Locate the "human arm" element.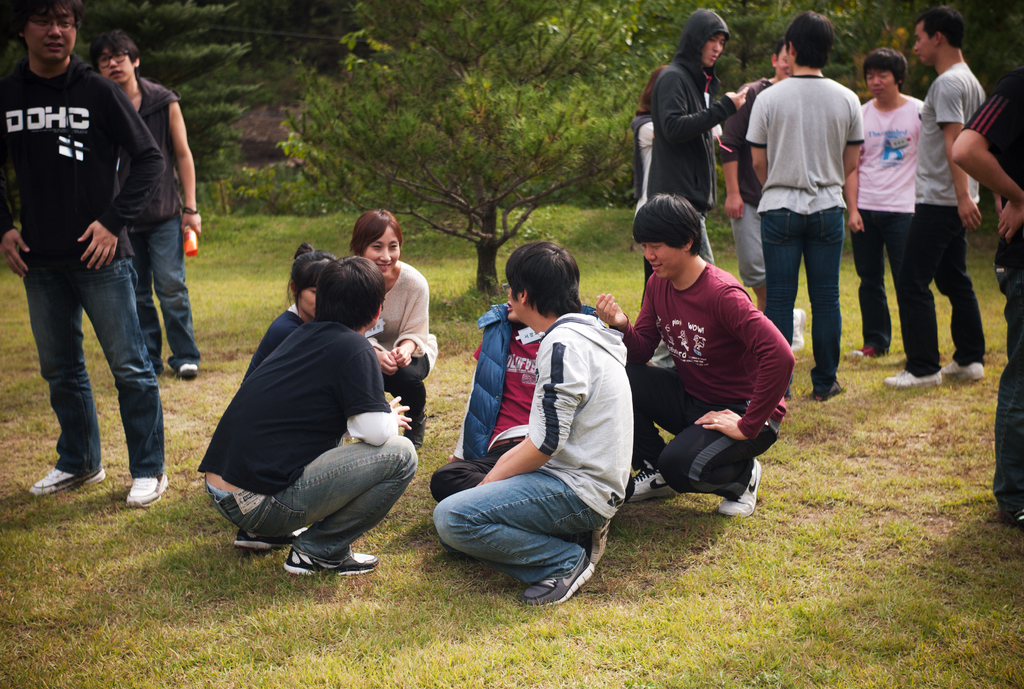
Element bbox: [714, 76, 747, 223].
